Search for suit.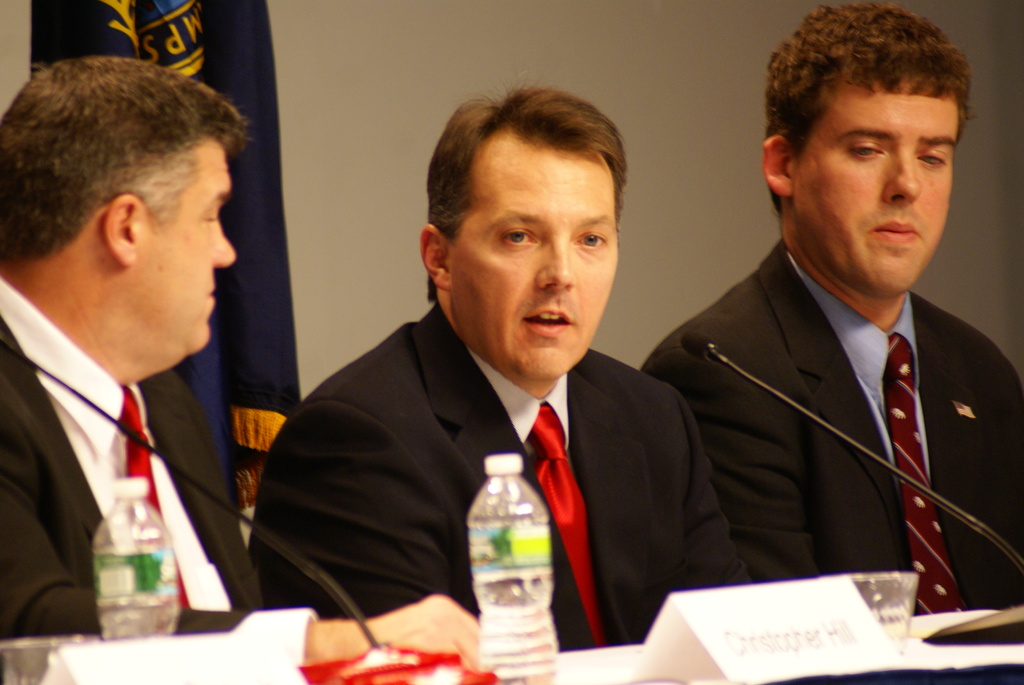
Found at 240,295,755,654.
